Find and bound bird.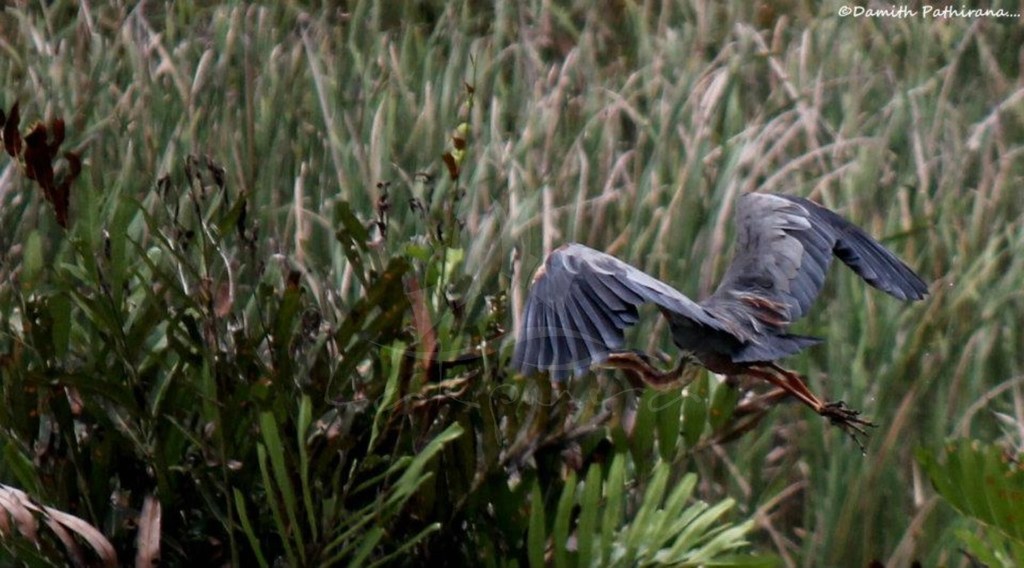
Bound: 504,198,920,441.
